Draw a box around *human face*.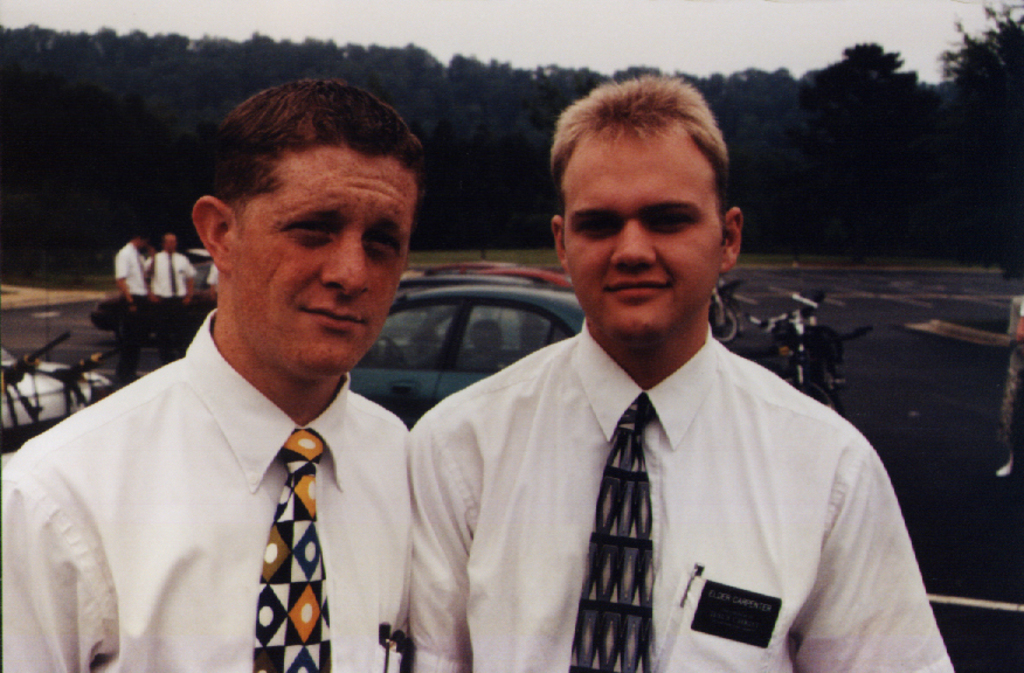
x1=561, y1=127, x2=728, y2=346.
